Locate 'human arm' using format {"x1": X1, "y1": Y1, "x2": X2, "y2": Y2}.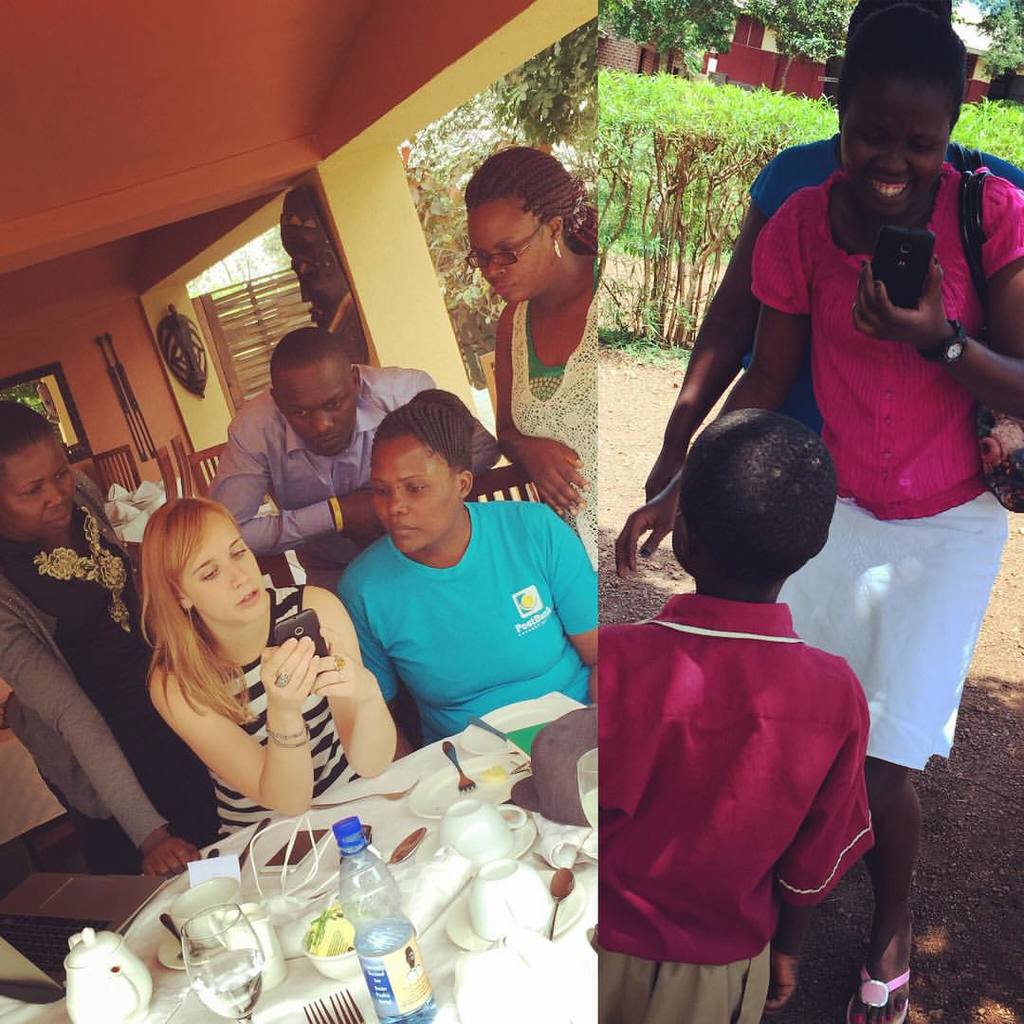
{"x1": 492, "y1": 299, "x2": 589, "y2": 517}.
